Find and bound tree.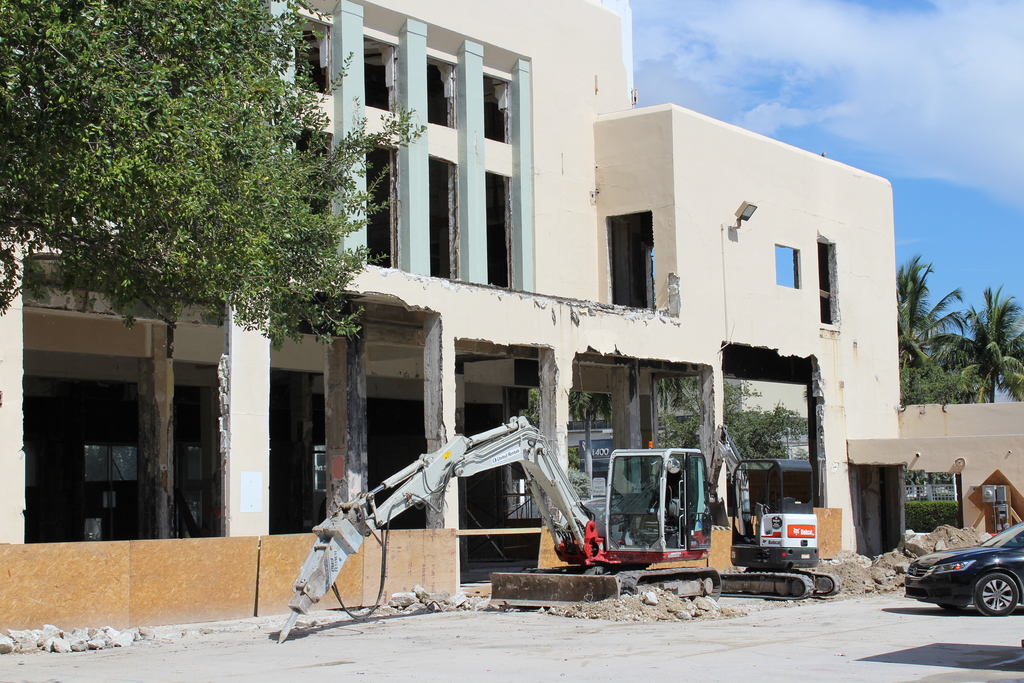
Bound: 930:281:1023:400.
